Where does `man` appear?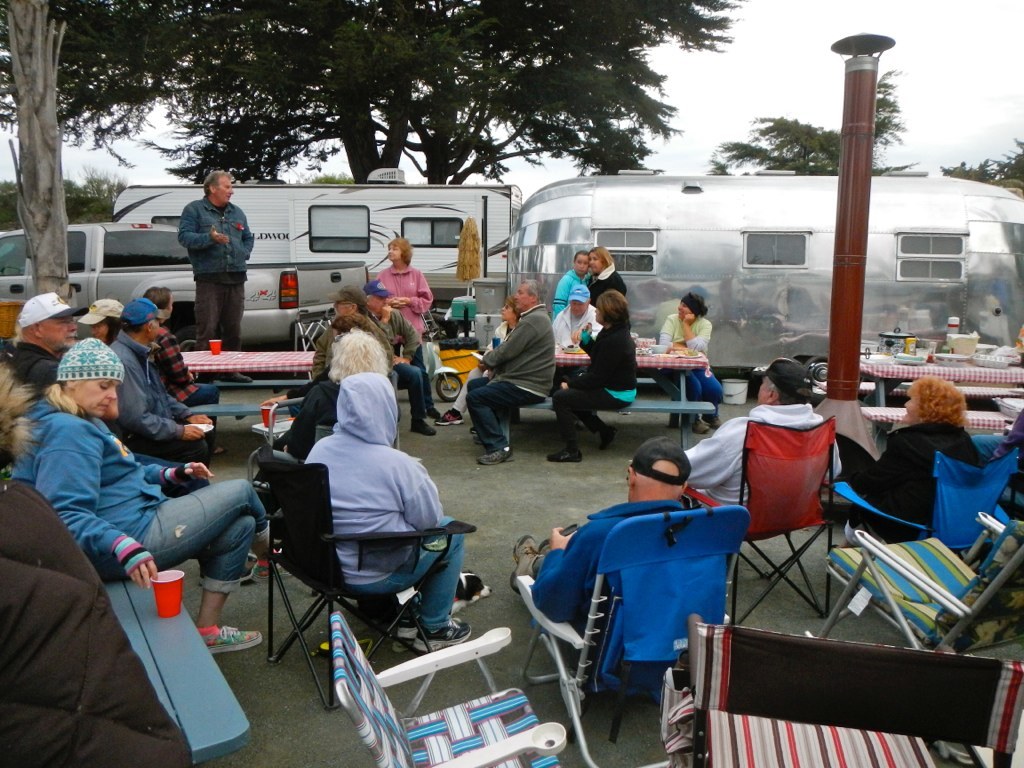
Appears at <region>138, 287, 223, 427</region>.
